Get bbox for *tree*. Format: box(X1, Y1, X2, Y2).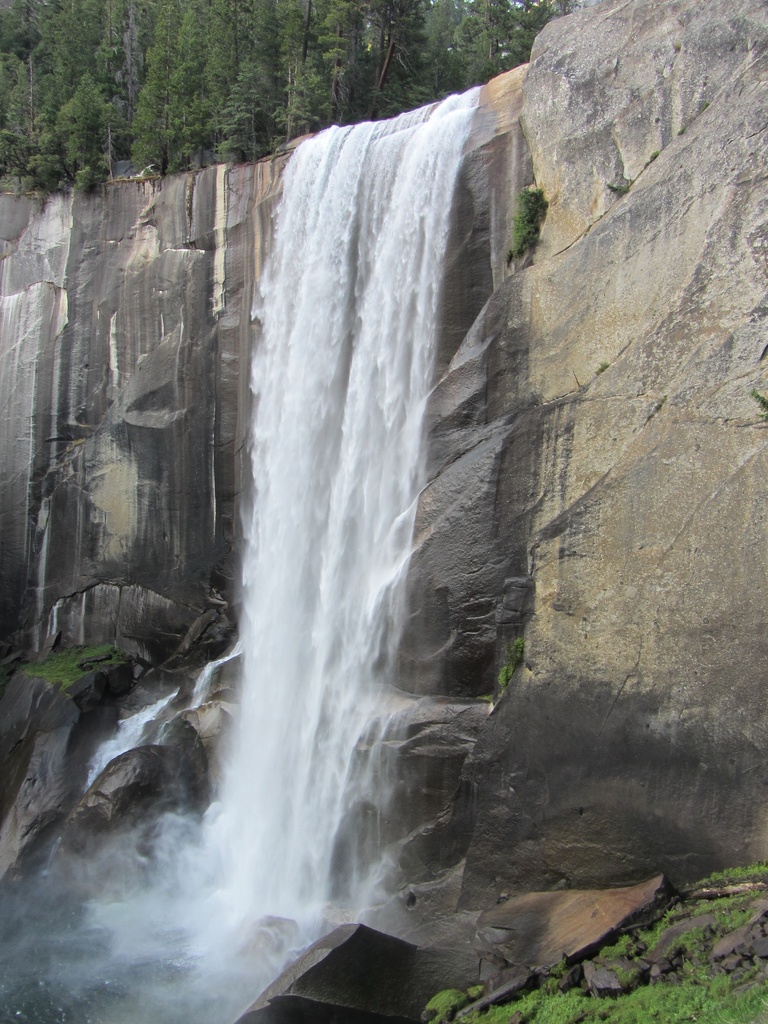
box(164, 56, 216, 145).
